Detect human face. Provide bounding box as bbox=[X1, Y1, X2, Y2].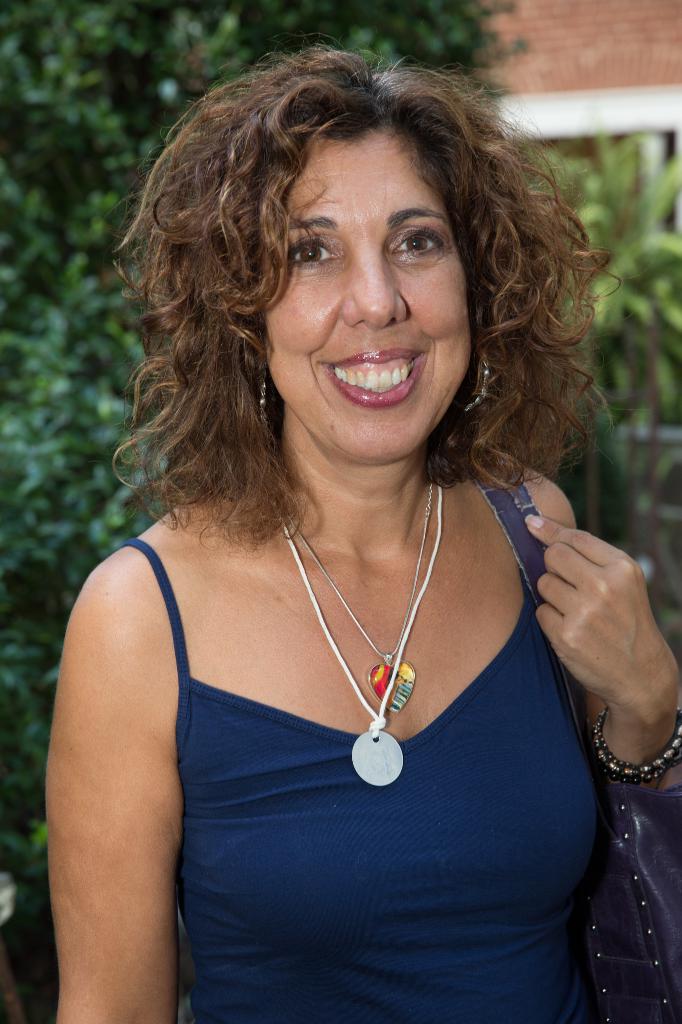
bbox=[255, 127, 472, 455].
